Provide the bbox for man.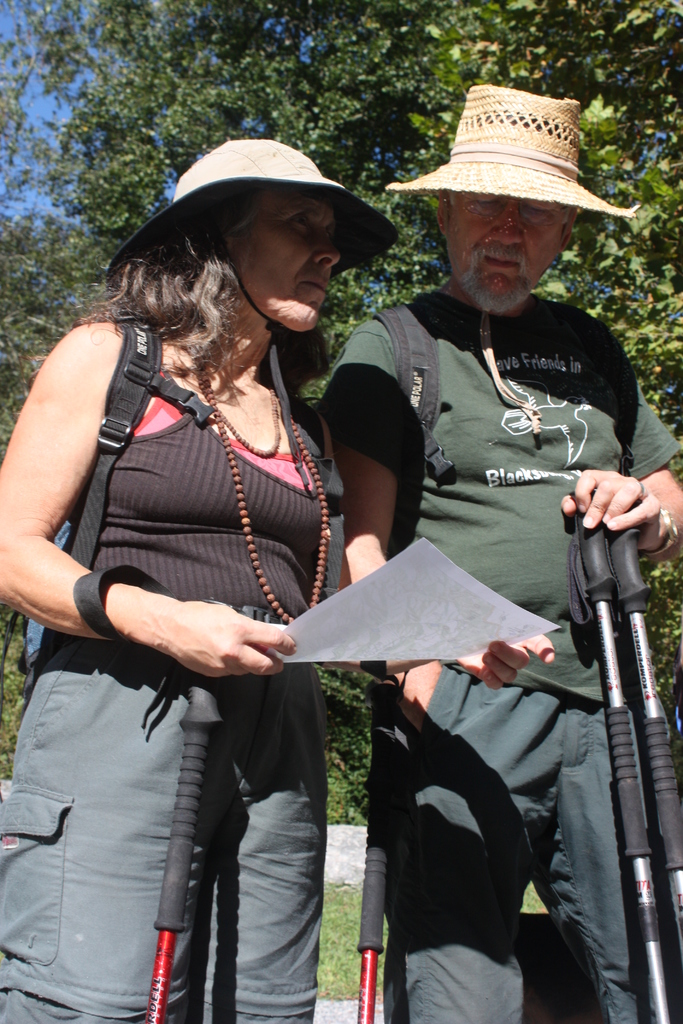
291:108:668:942.
